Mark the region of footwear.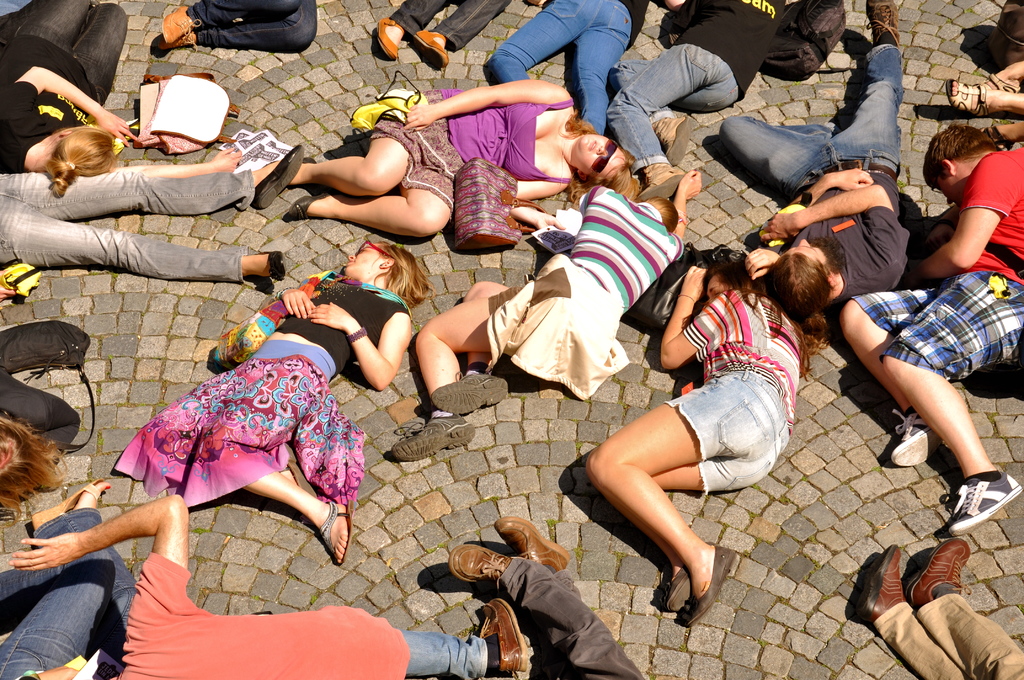
Region: bbox=[279, 189, 329, 223].
